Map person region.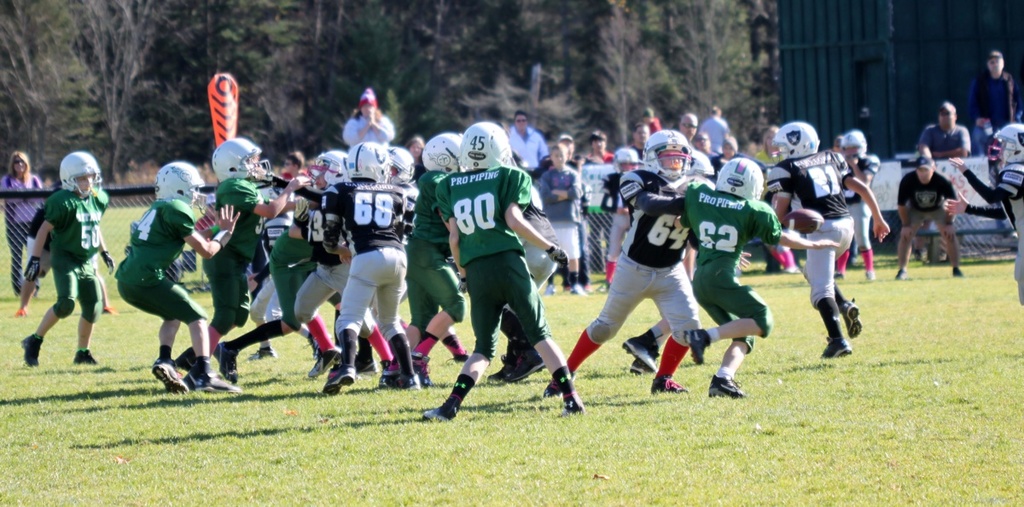
Mapped to 588, 131, 624, 272.
